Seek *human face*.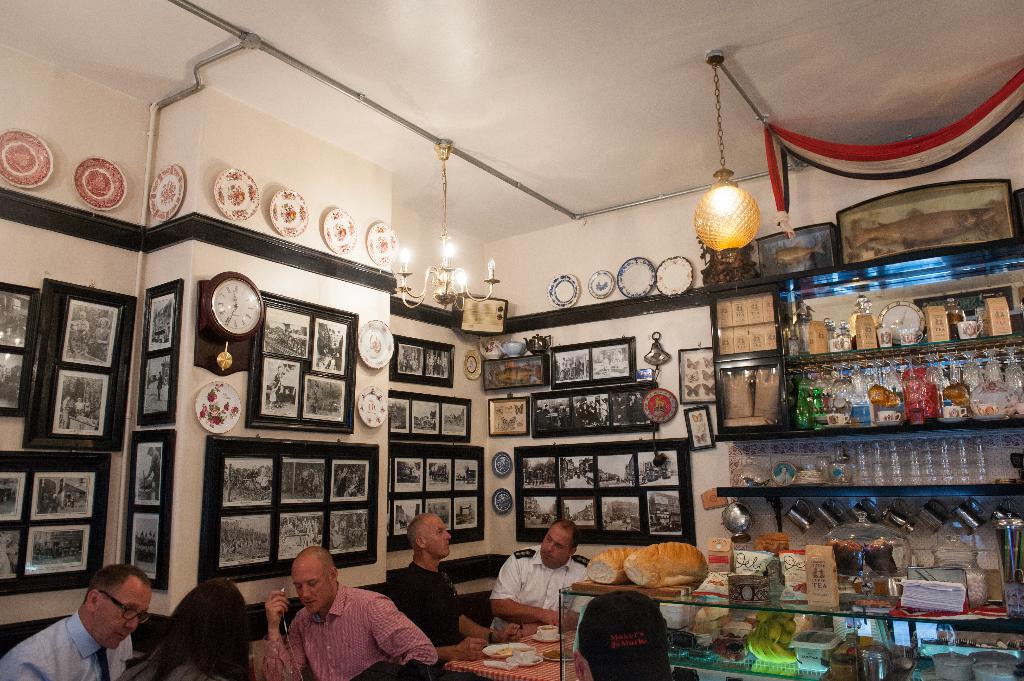
bbox(528, 518, 576, 571).
